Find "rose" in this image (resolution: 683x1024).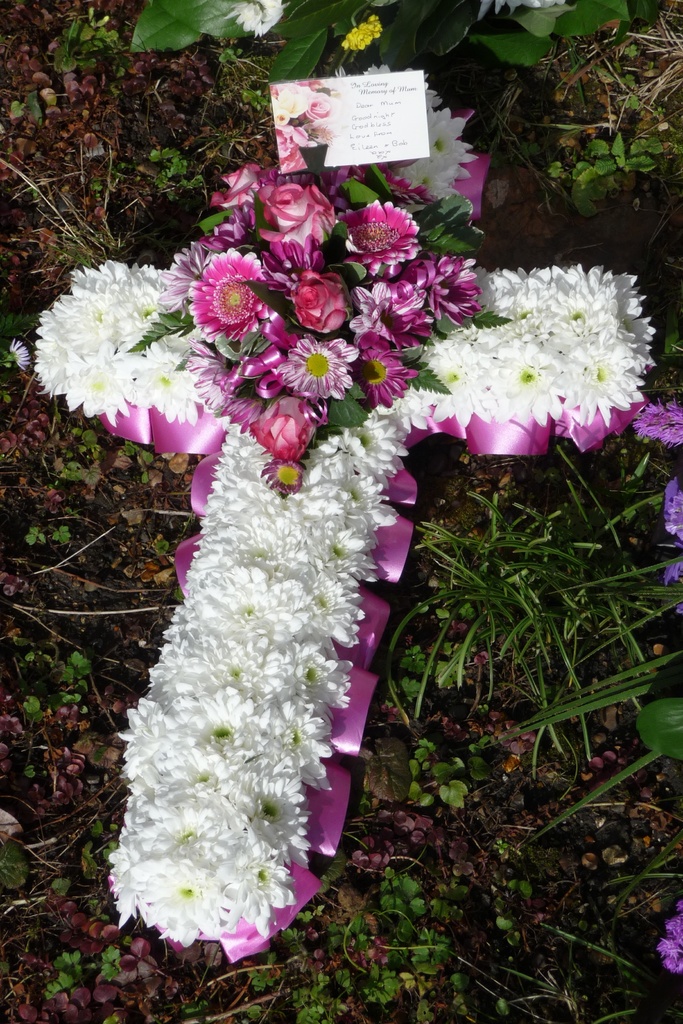
[299, 93, 330, 121].
